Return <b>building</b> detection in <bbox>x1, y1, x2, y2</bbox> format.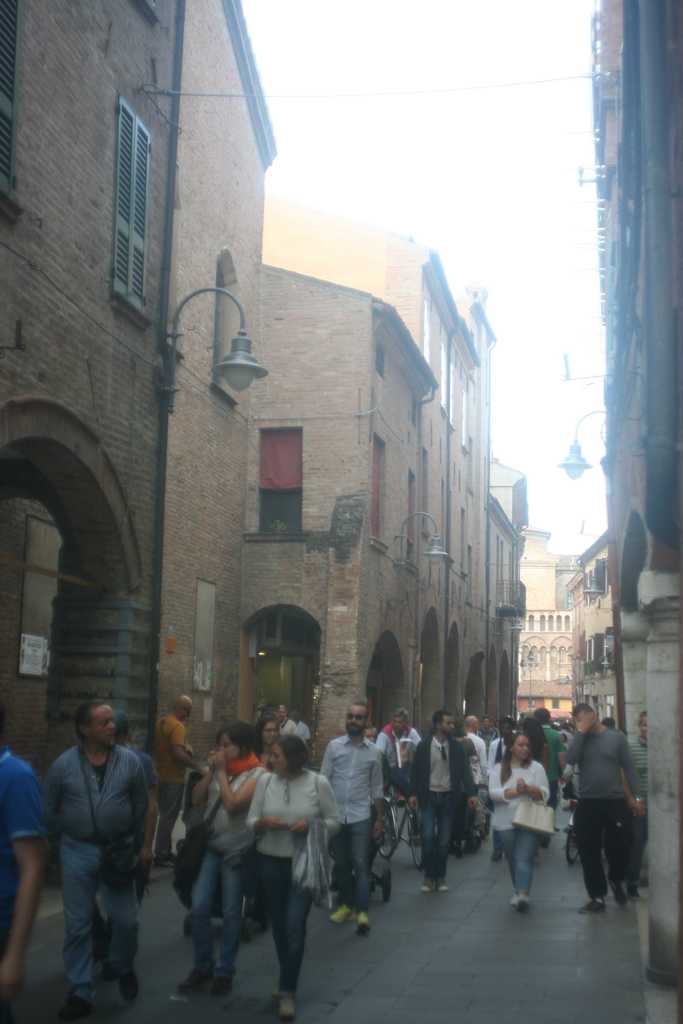
<bbox>589, 5, 682, 983</bbox>.
